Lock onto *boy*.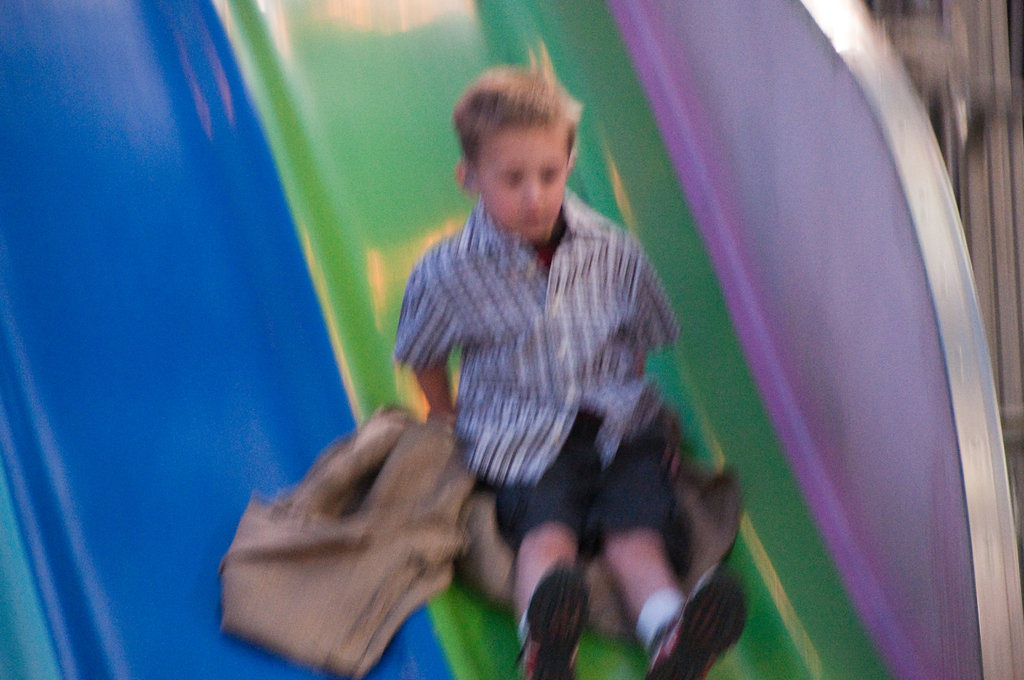
Locked: 317:0:759:672.
